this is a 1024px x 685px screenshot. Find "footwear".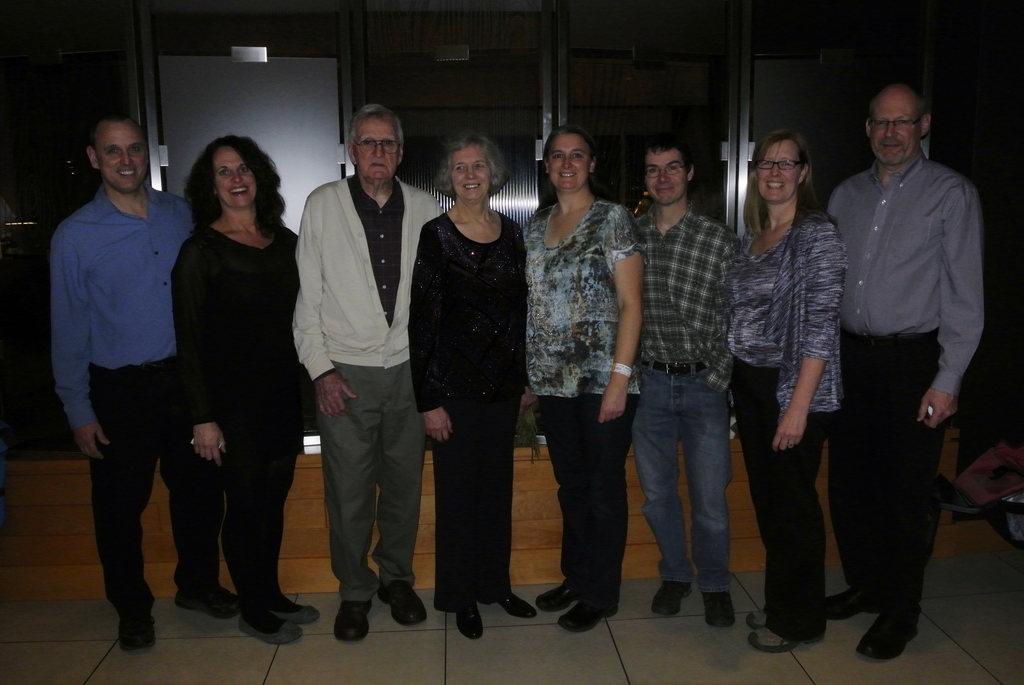
Bounding box: l=559, t=599, r=621, b=632.
